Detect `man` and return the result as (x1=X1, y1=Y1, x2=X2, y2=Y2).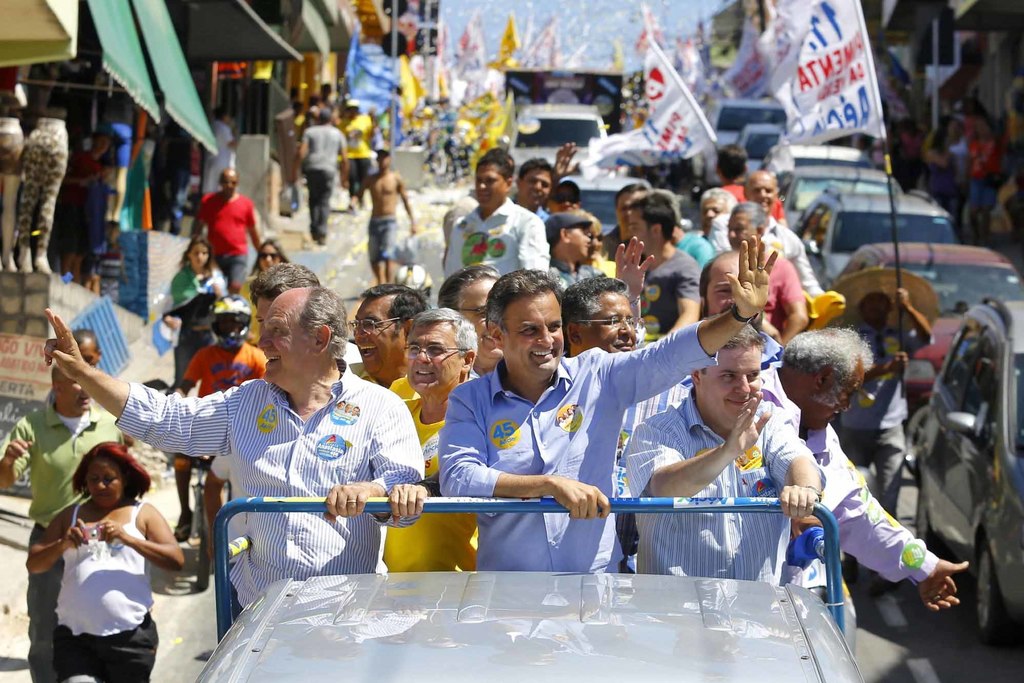
(x1=347, y1=147, x2=419, y2=277).
